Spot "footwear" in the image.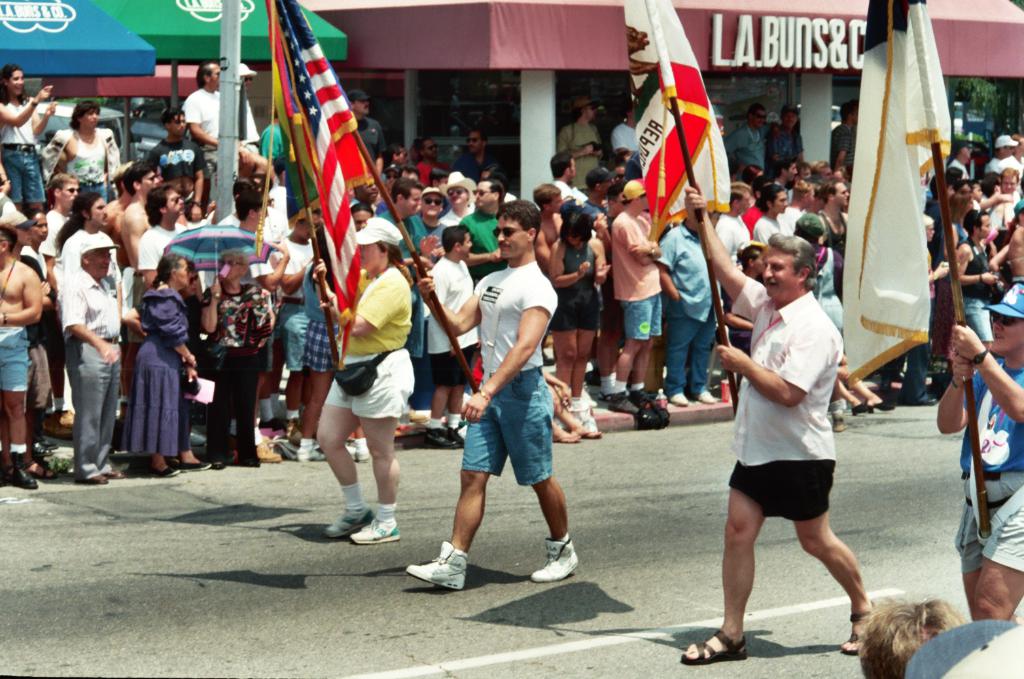
"footwear" found at x1=44 y1=407 x2=84 y2=441.
